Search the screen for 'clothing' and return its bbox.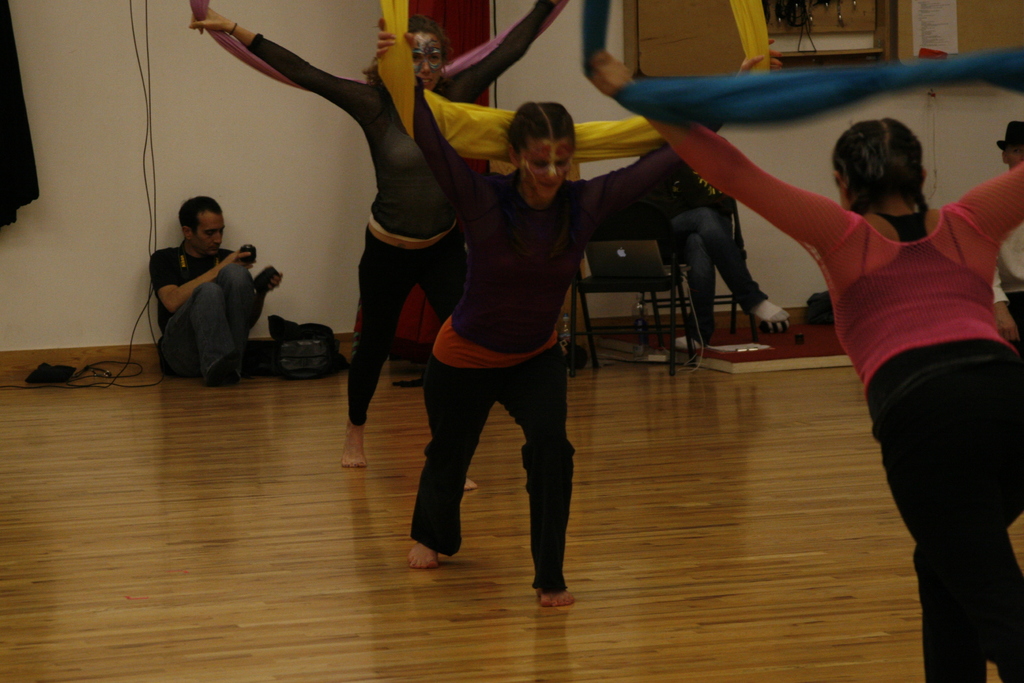
Found: pyautogui.locateOnScreen(672, 121, 1023, 682).
